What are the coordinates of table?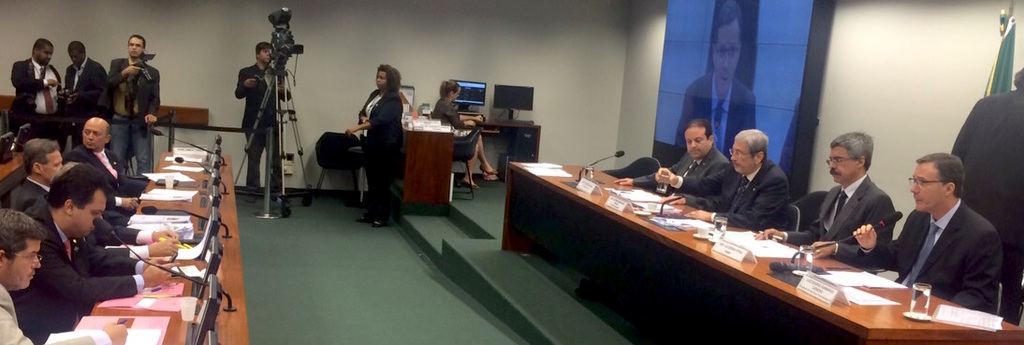
bbox(502, 163, 1023, 344).
